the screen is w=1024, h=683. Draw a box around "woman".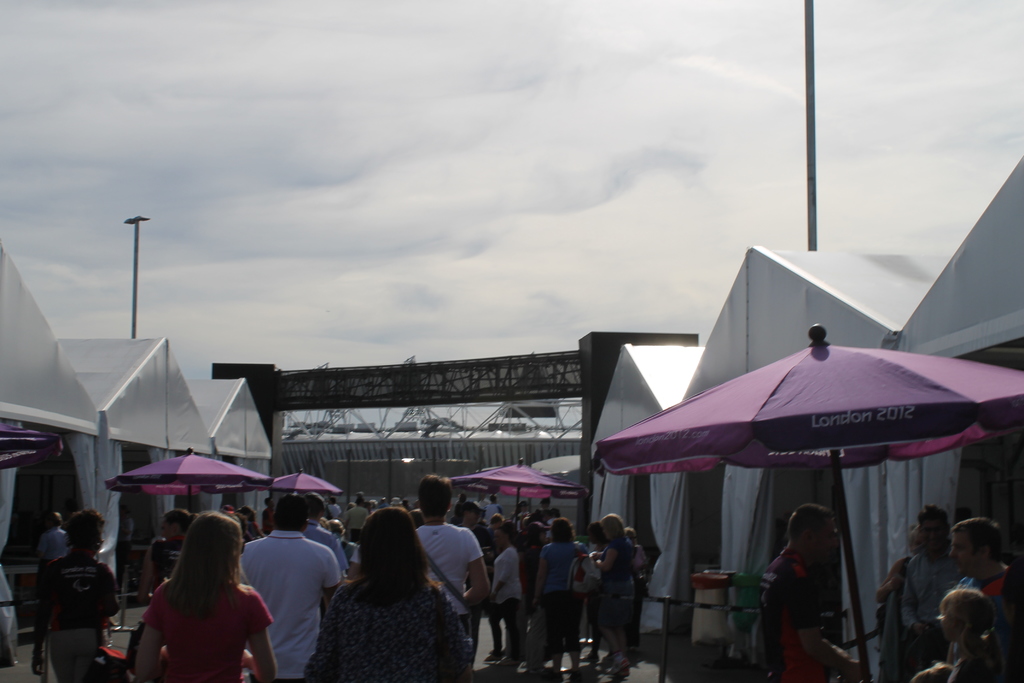
detection(38, 514, 58, 599).
